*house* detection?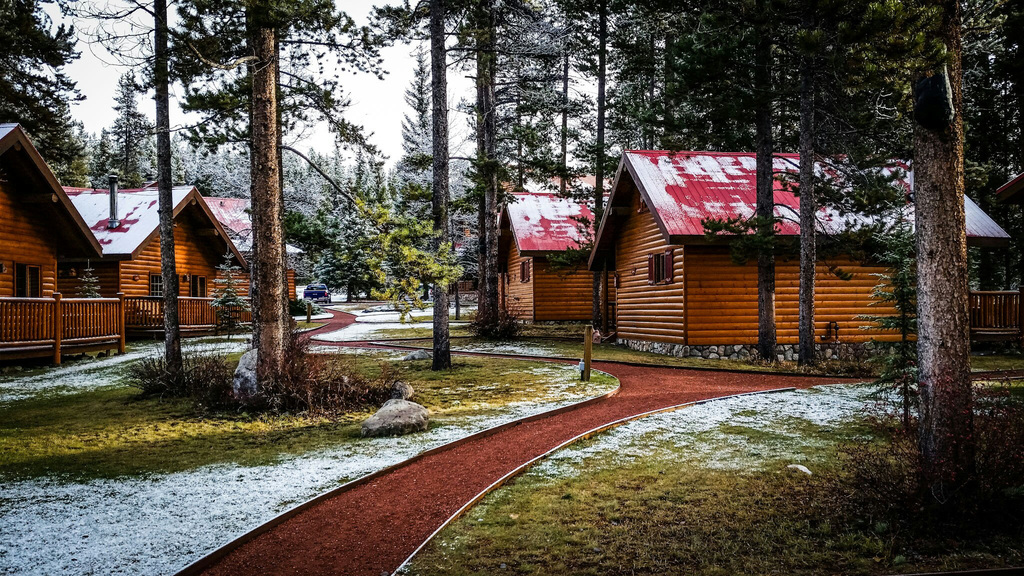
rect(584, 149, 1014, 355)
